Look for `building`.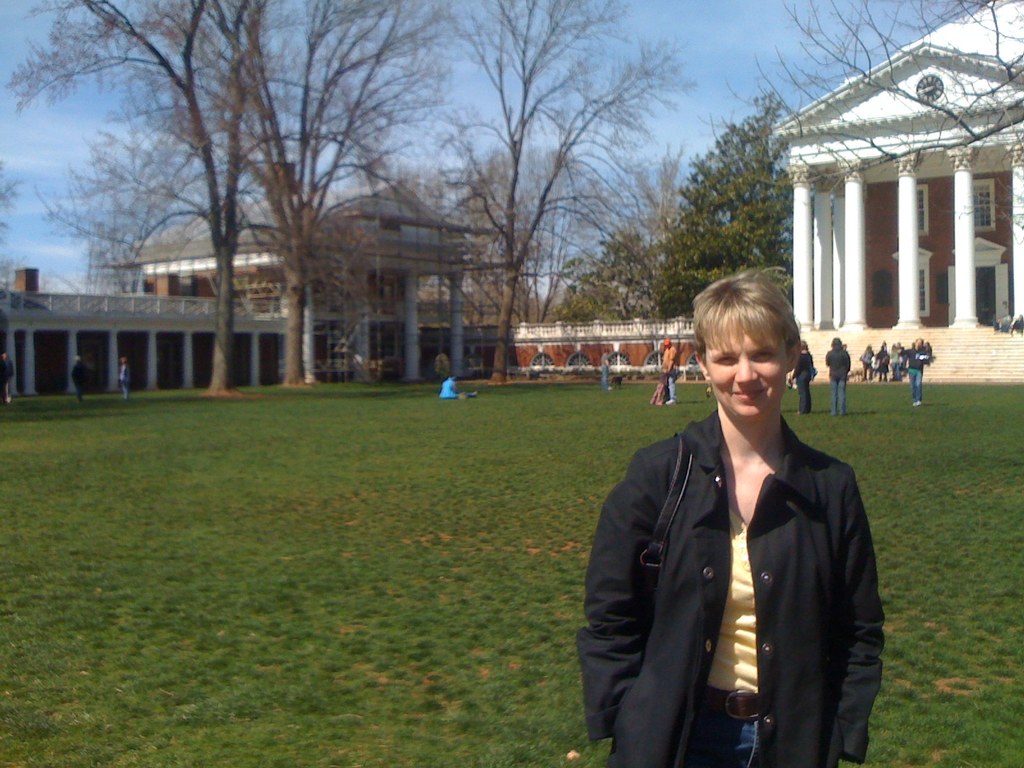
Found: [0, 192, 471, 399].
